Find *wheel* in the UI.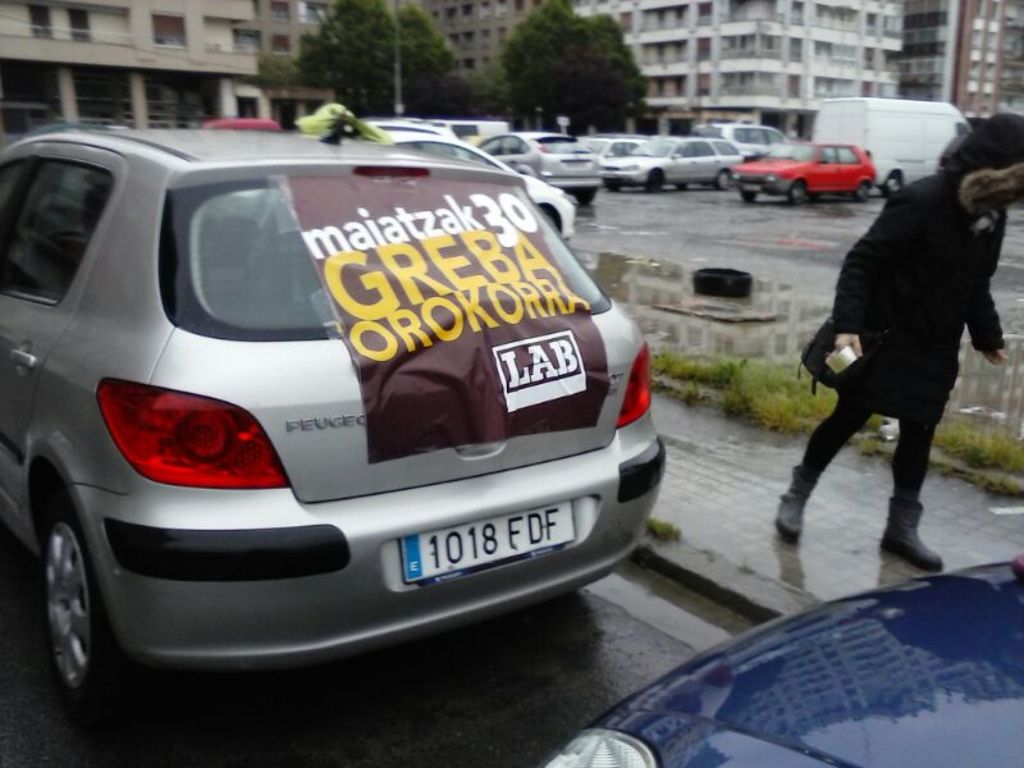
UI element at [x1=645, y1=170, x2=667, y2=192].
